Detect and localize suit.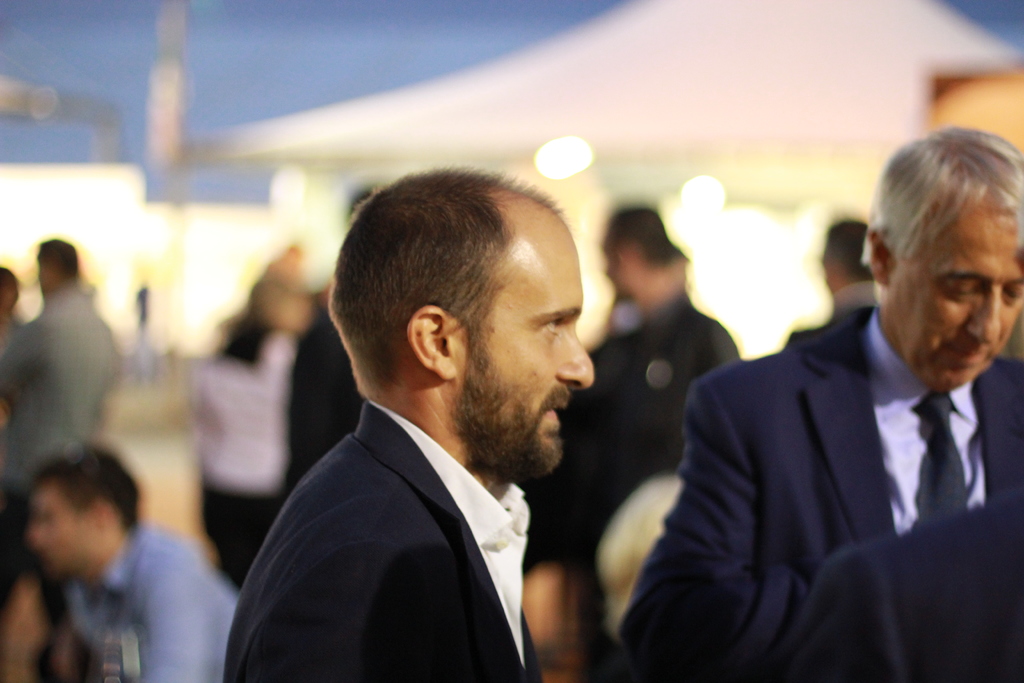
Localized at 204,325,618,676.
